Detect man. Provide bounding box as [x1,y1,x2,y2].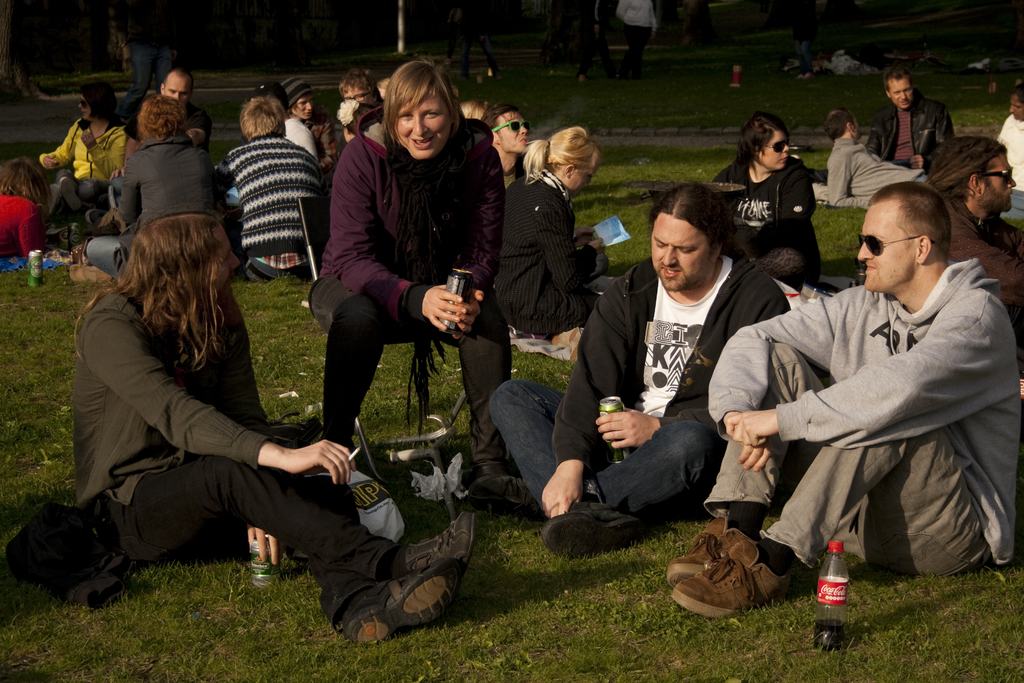
[927,134,1023,336].
